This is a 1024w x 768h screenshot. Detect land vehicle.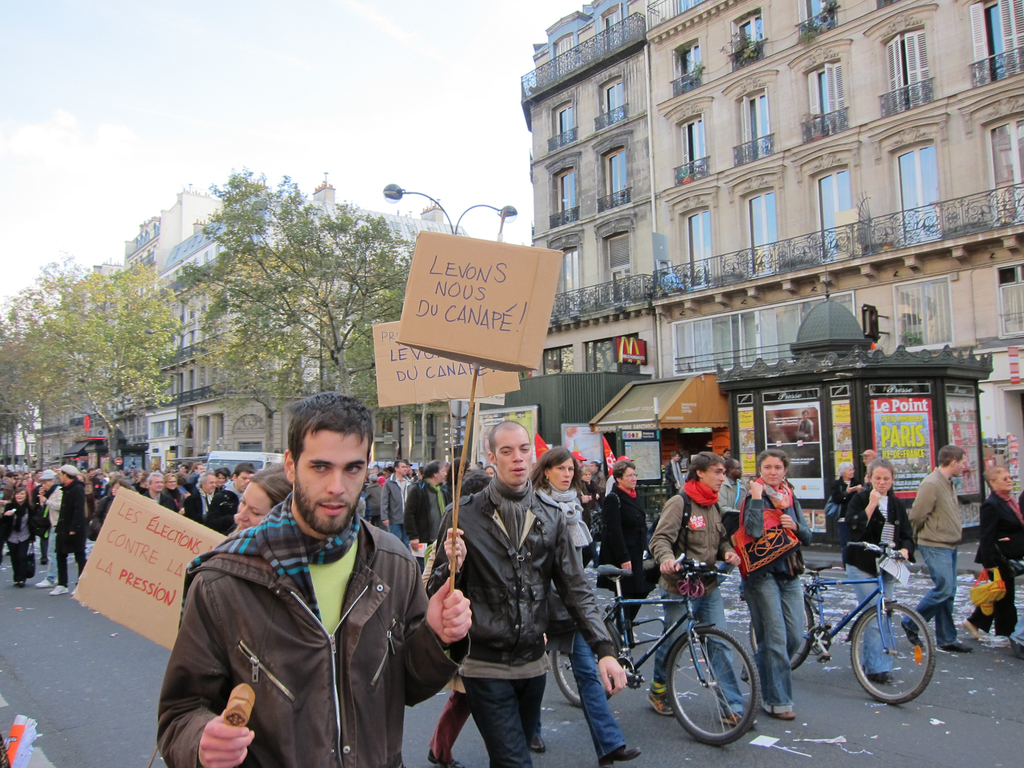
[x1=551, y1=552, x2=767, y2=749].
